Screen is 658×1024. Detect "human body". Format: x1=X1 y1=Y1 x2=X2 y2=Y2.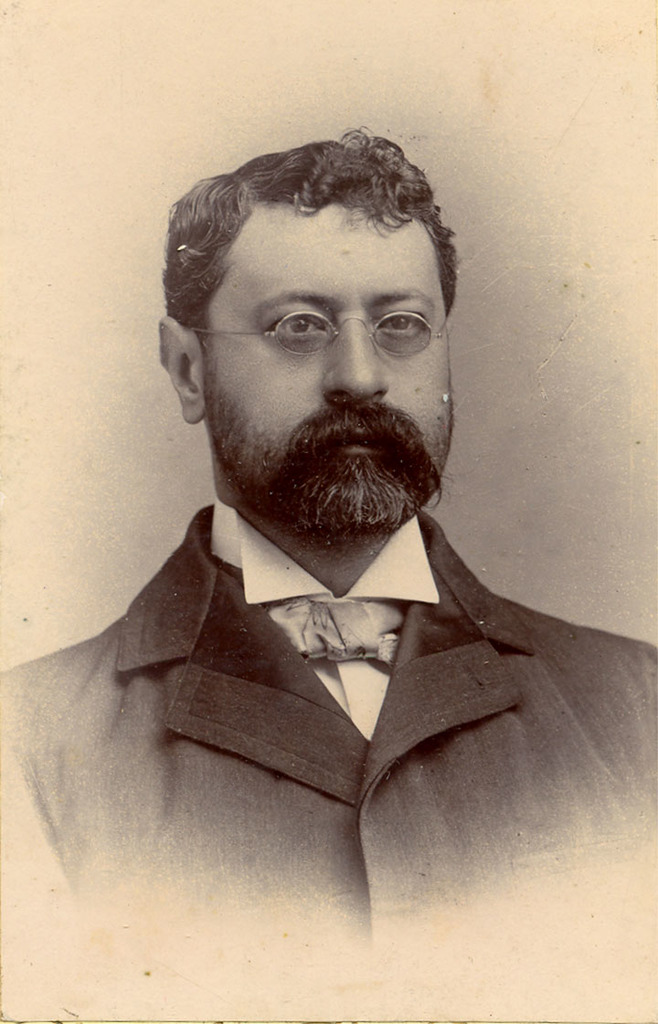
x1=105 y1=259 x2=619 y2=962.
